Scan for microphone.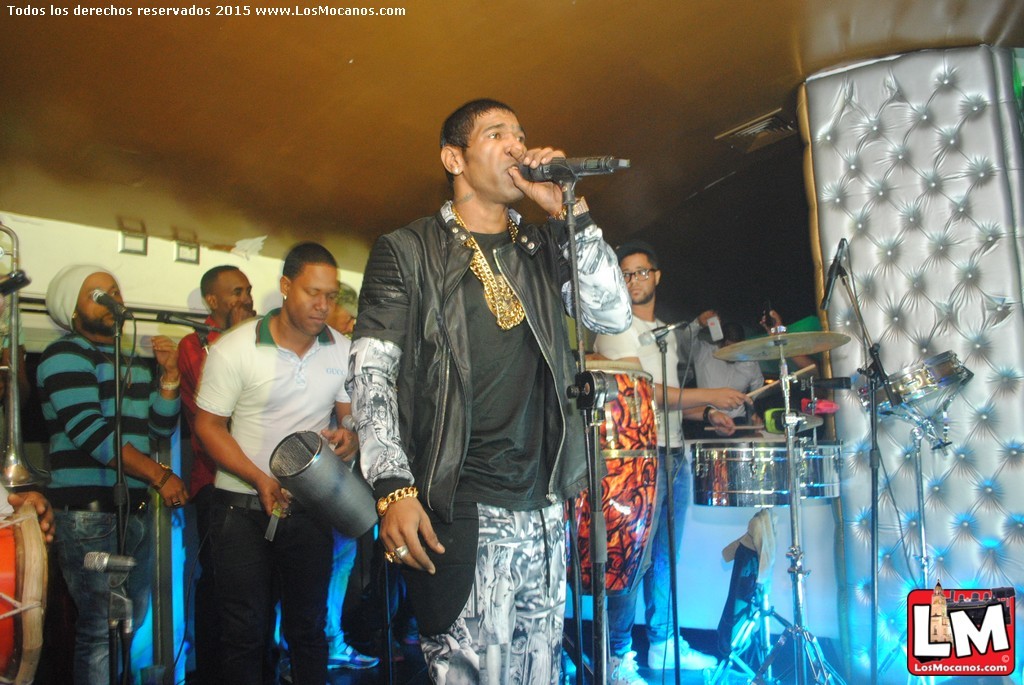
Scan result: 90,287,135,321.
